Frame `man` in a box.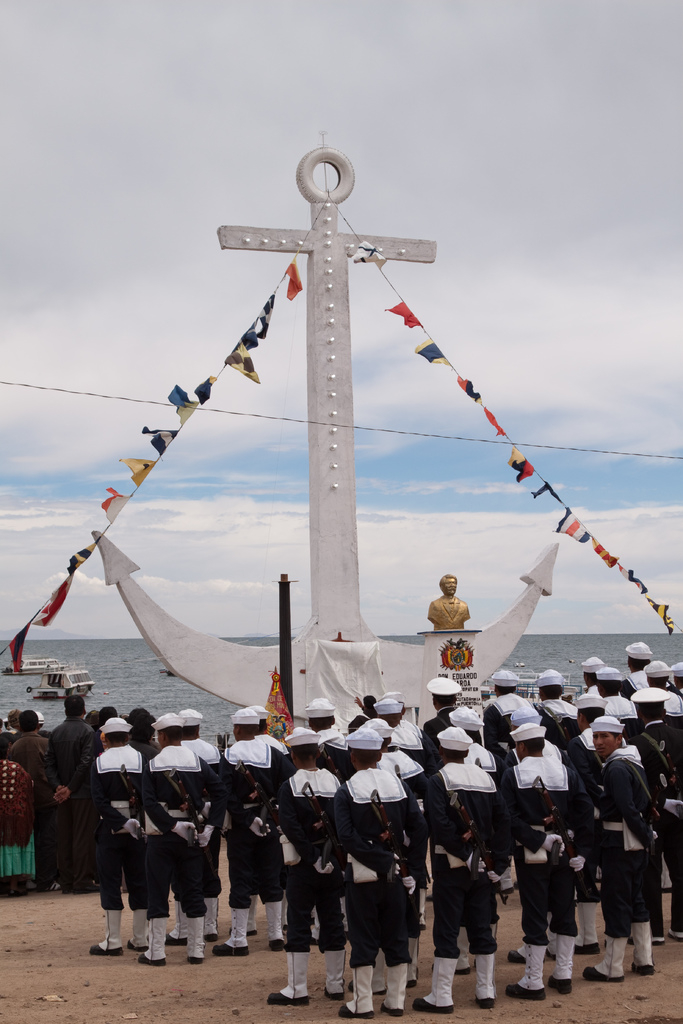
[336, 724, 427, 1018].
